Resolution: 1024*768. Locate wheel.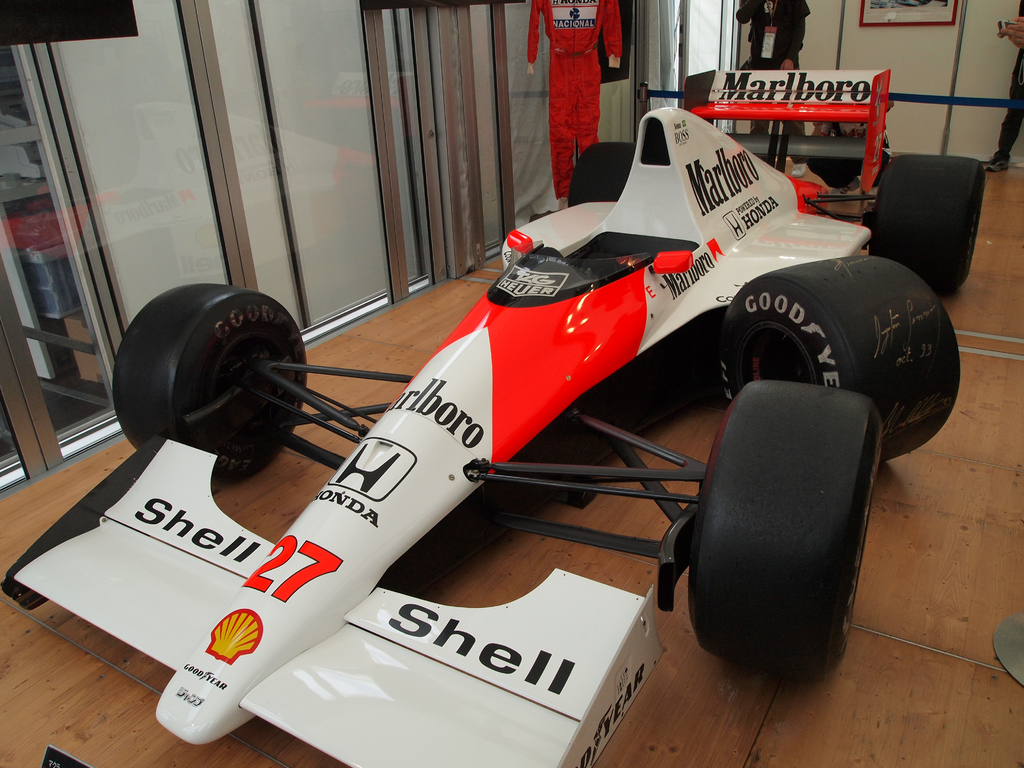
{"left": 730, "top": 262, "right": 949, "bottom": 437}.
